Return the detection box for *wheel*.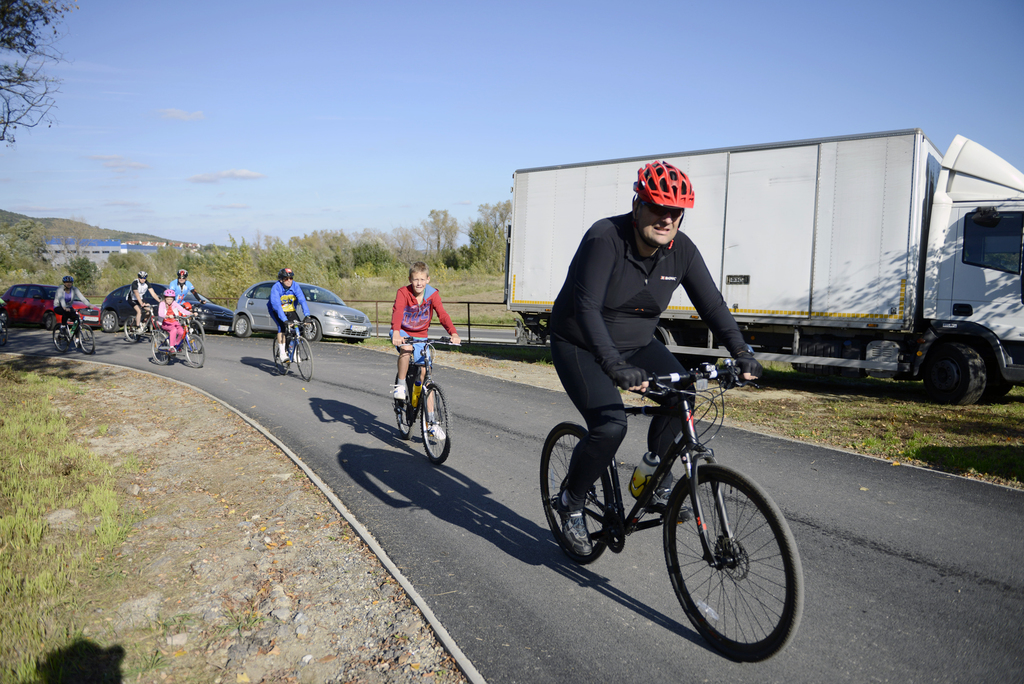
986/380/1011/402.
